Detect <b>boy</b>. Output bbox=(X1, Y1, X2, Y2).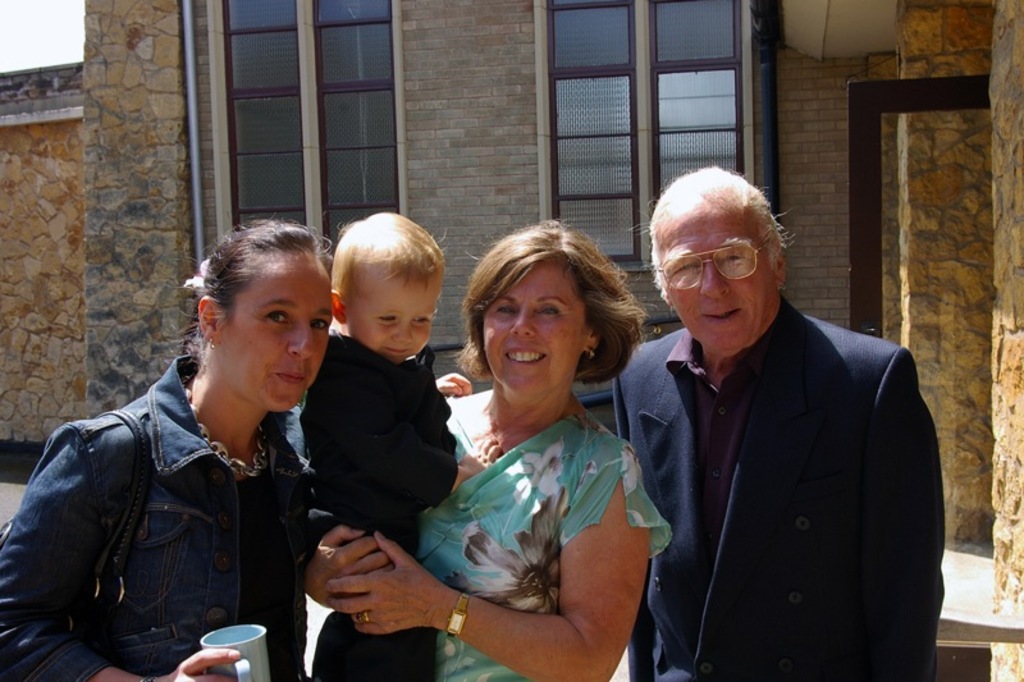
bbox=(269, 196, 476, 650).
